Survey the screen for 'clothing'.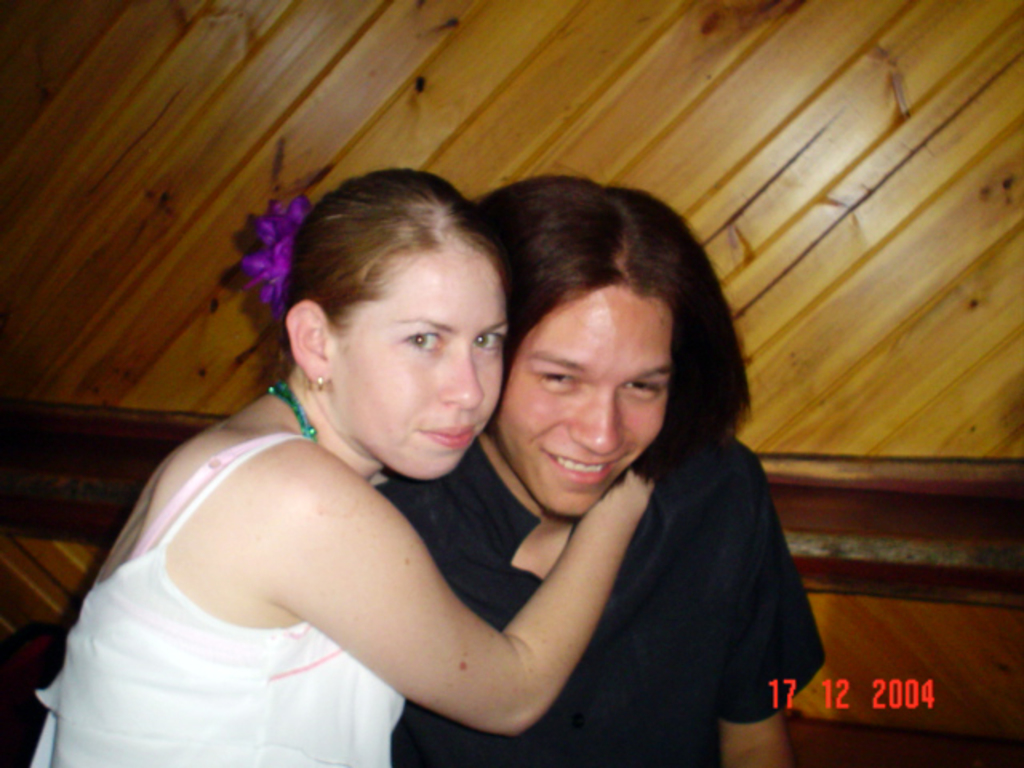
Survey found: <box>18,427,408,766</box>.
